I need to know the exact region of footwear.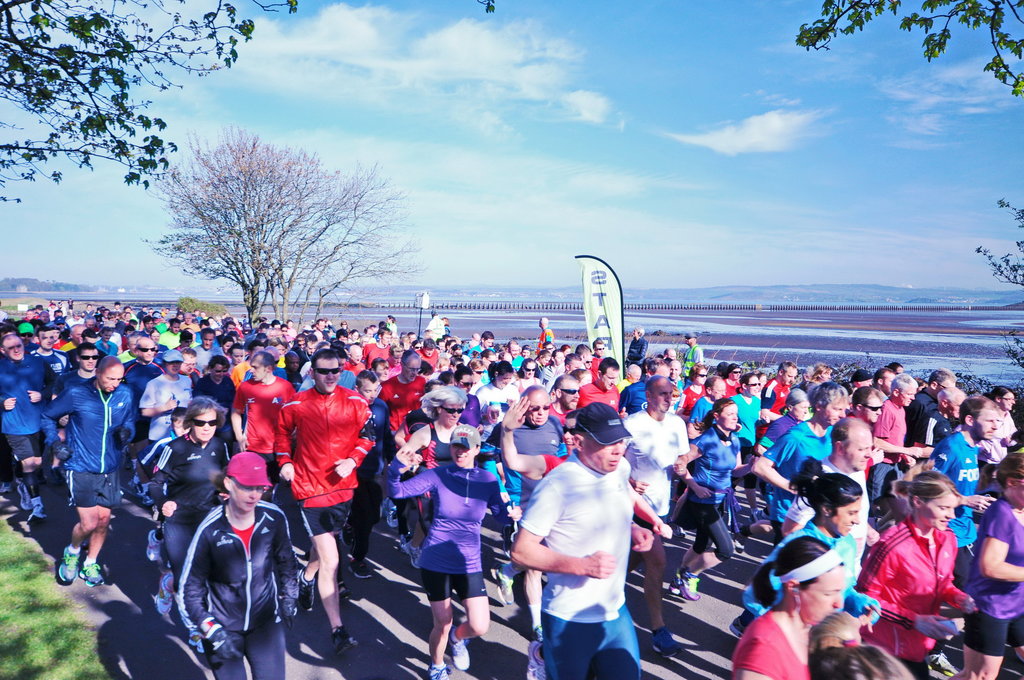
Region: crop(401, 540, 420, 565).
